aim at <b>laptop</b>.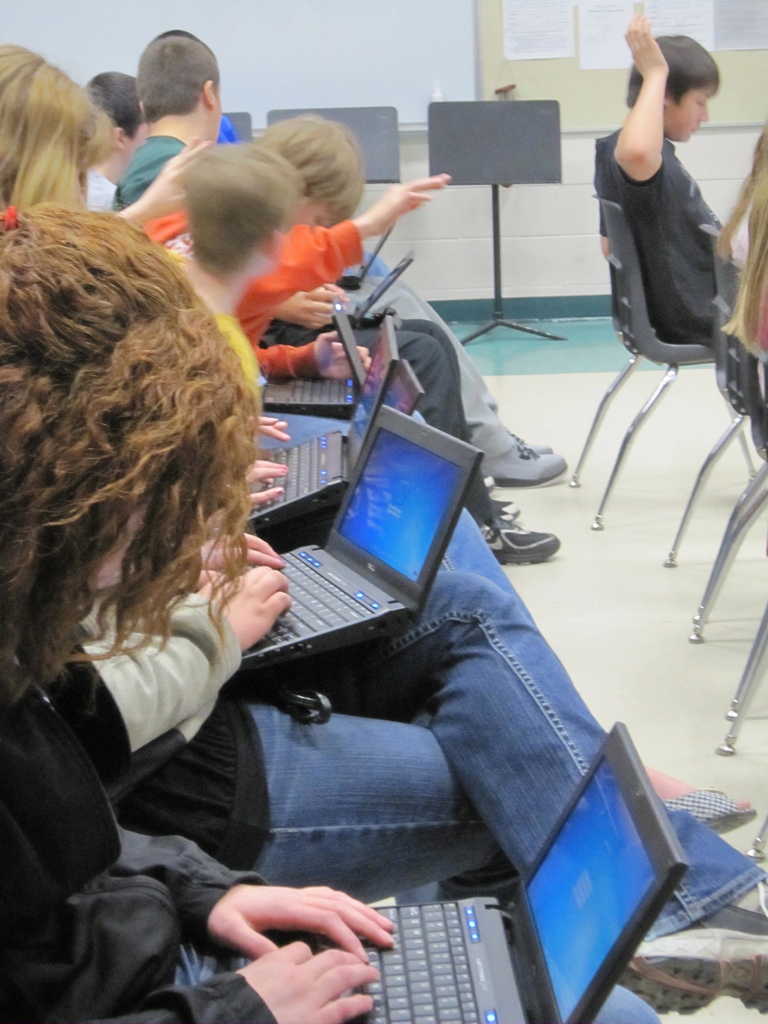
Aimed at [246,355,426,531].
